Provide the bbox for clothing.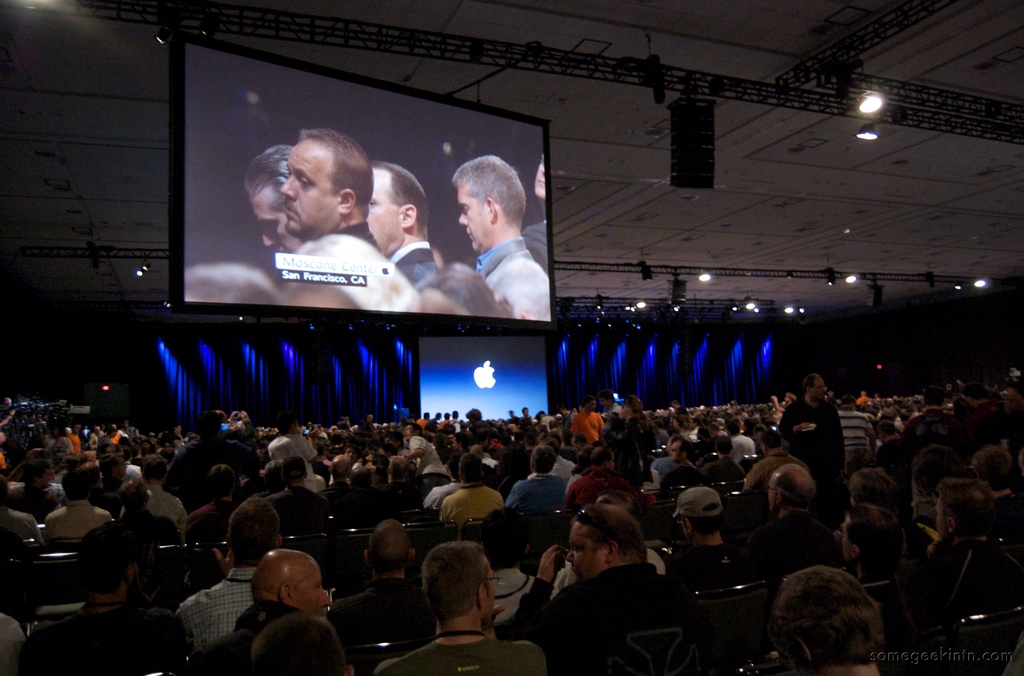
<bbox>486, 567, 540, 631</bbox>.
